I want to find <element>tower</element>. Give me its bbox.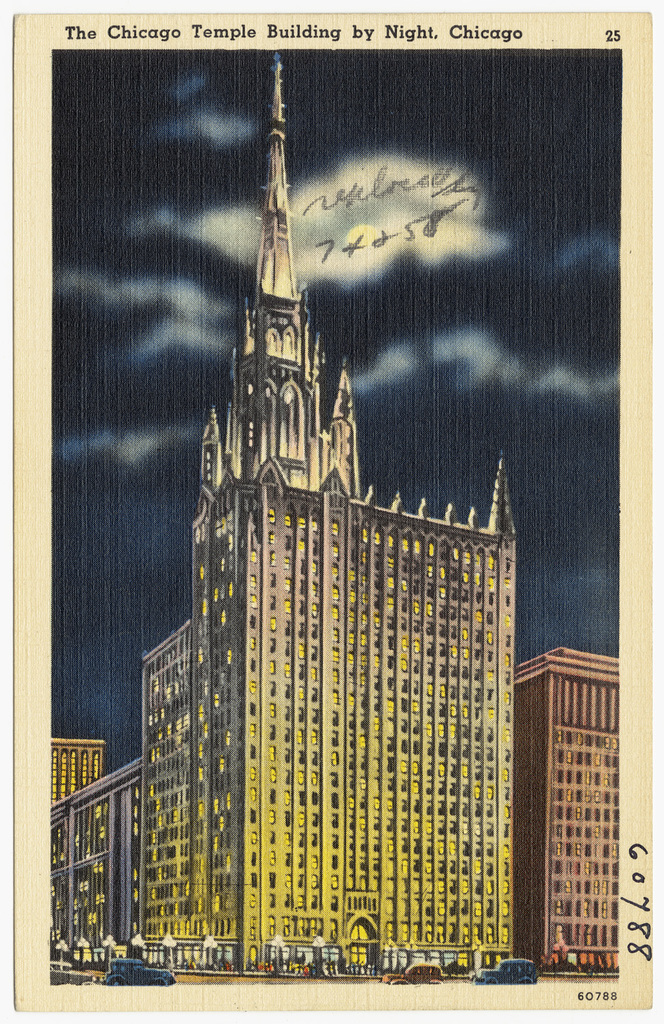
48:735:105:815.
